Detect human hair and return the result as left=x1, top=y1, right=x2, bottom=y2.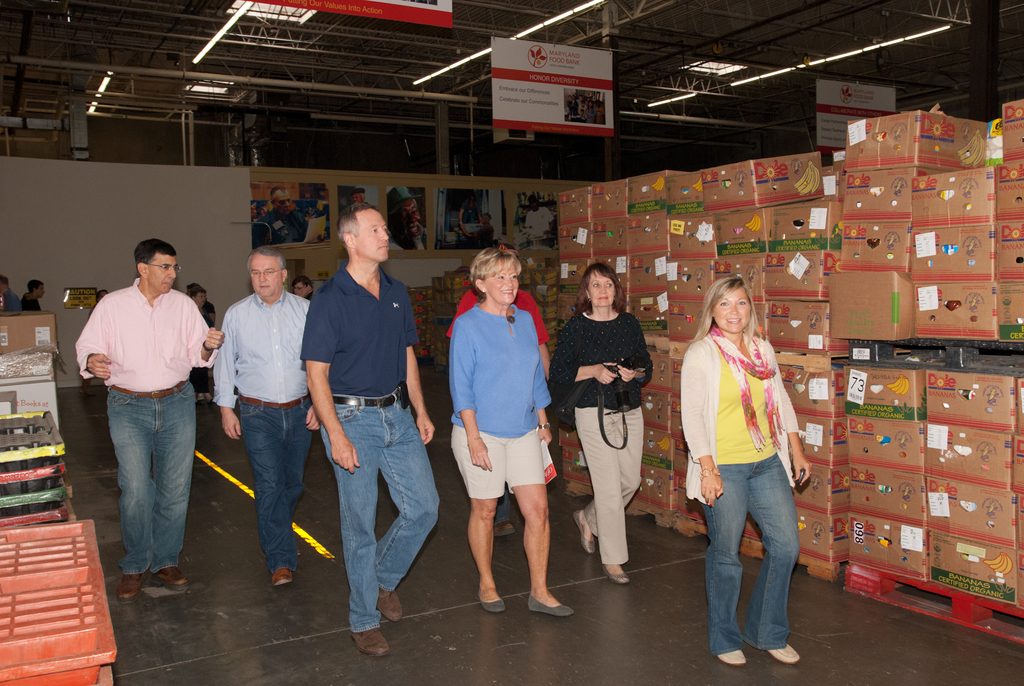
left=470, top=246, right=517, bottom=298.
